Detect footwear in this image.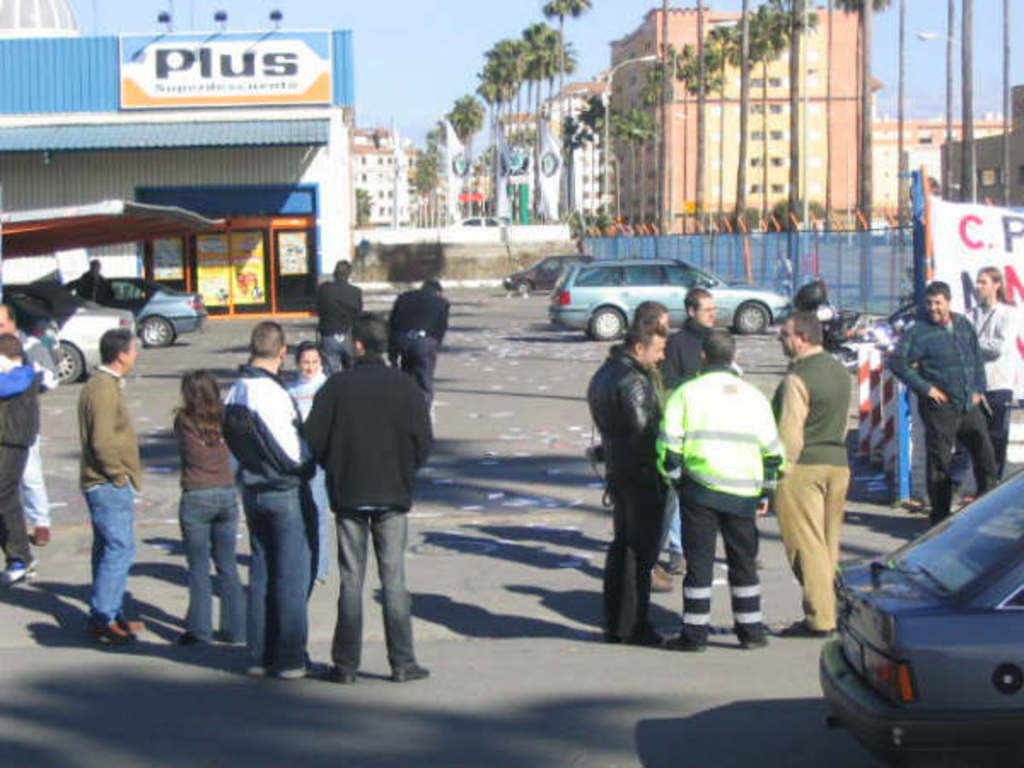
Detection: crop(169, 635, 193, 649).
